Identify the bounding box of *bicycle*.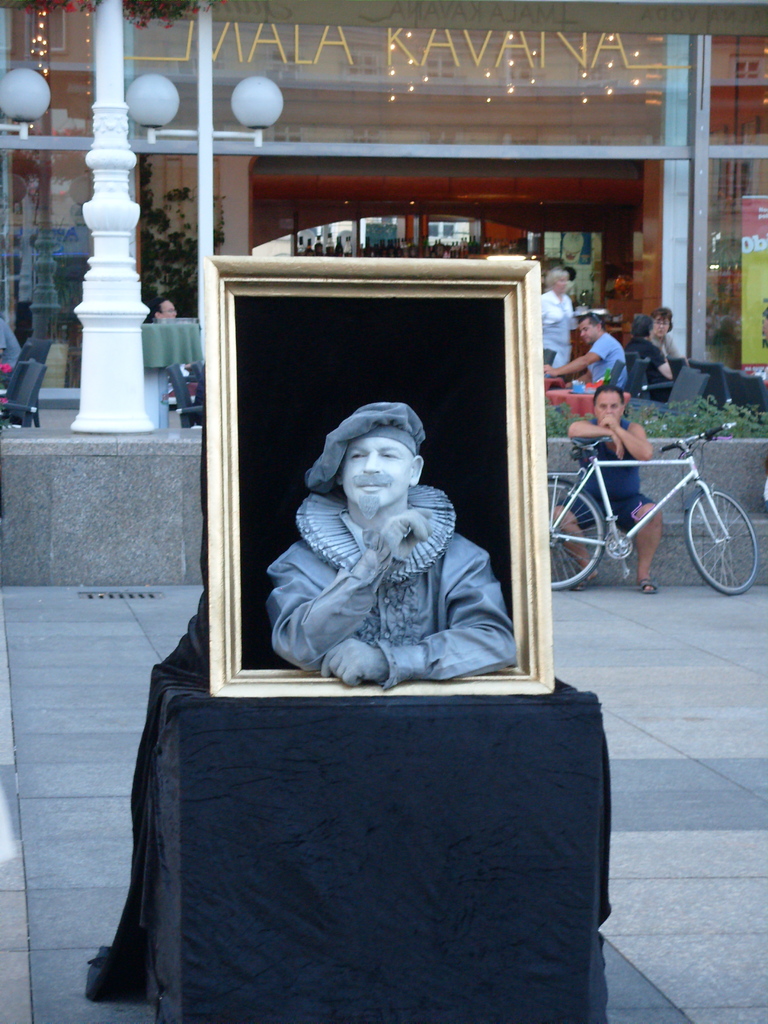
box(547, 419, 761, 596).
